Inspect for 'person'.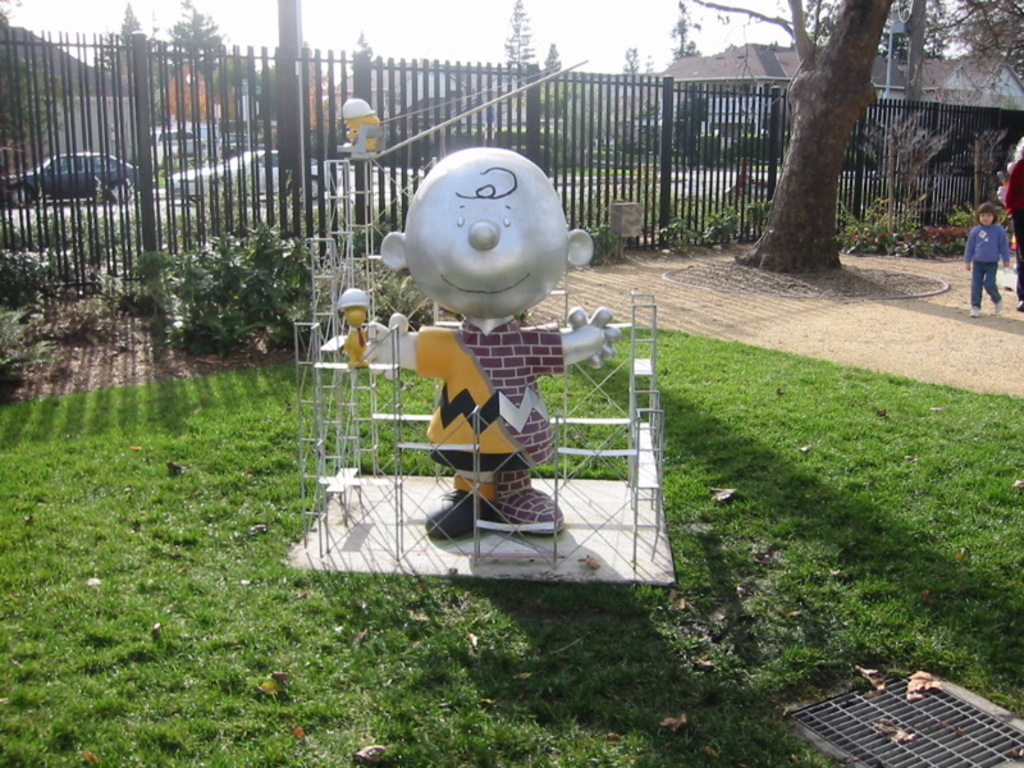
Inspection: {"left": 966, "top": 204, "right": 1010, "bottom": 311}.
